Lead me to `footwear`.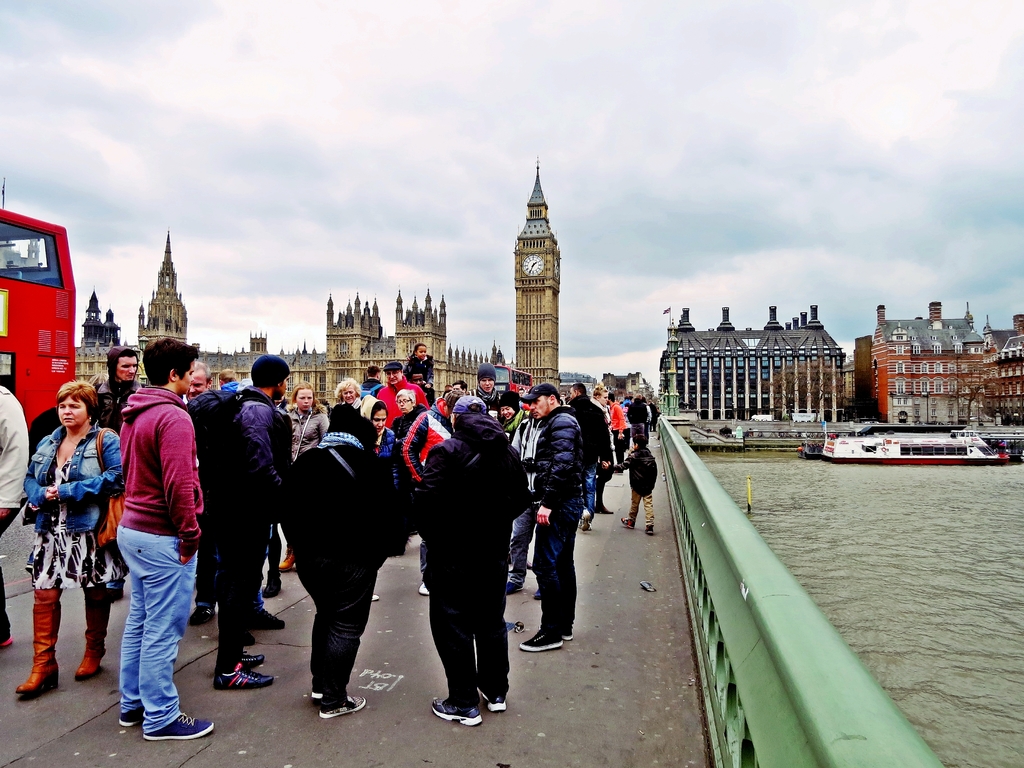
Lead to (left=262, top=575, right=282, bottom=597).
